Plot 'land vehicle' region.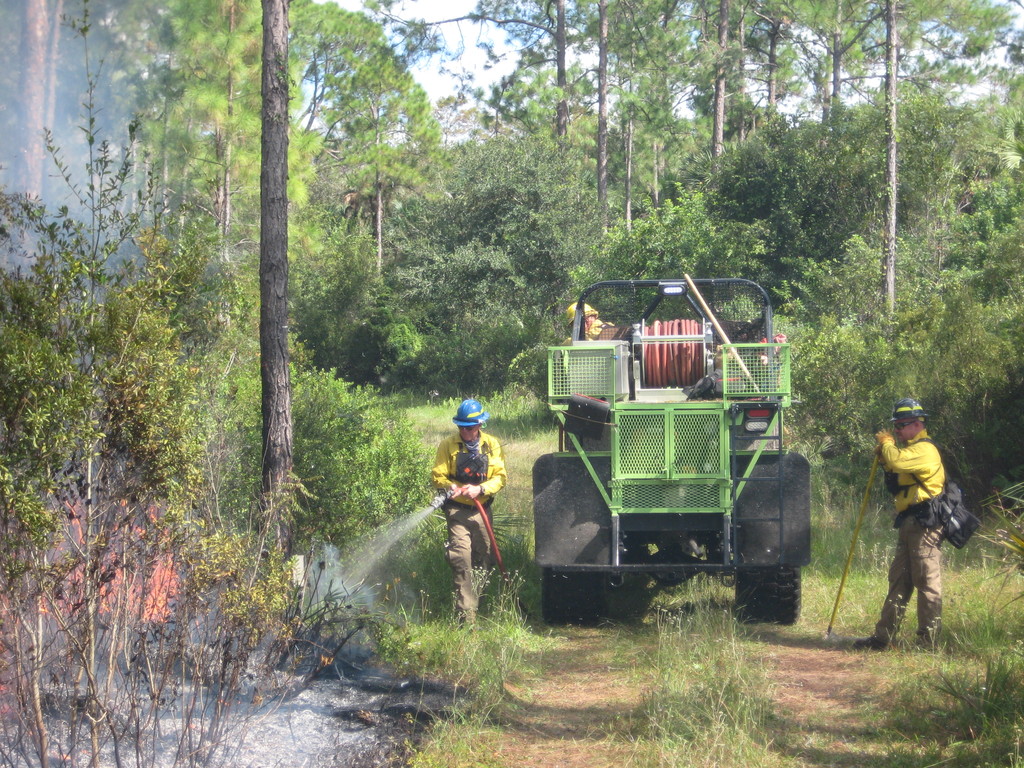
Plotted at left=531, top=259, right=829, bottom=620.
